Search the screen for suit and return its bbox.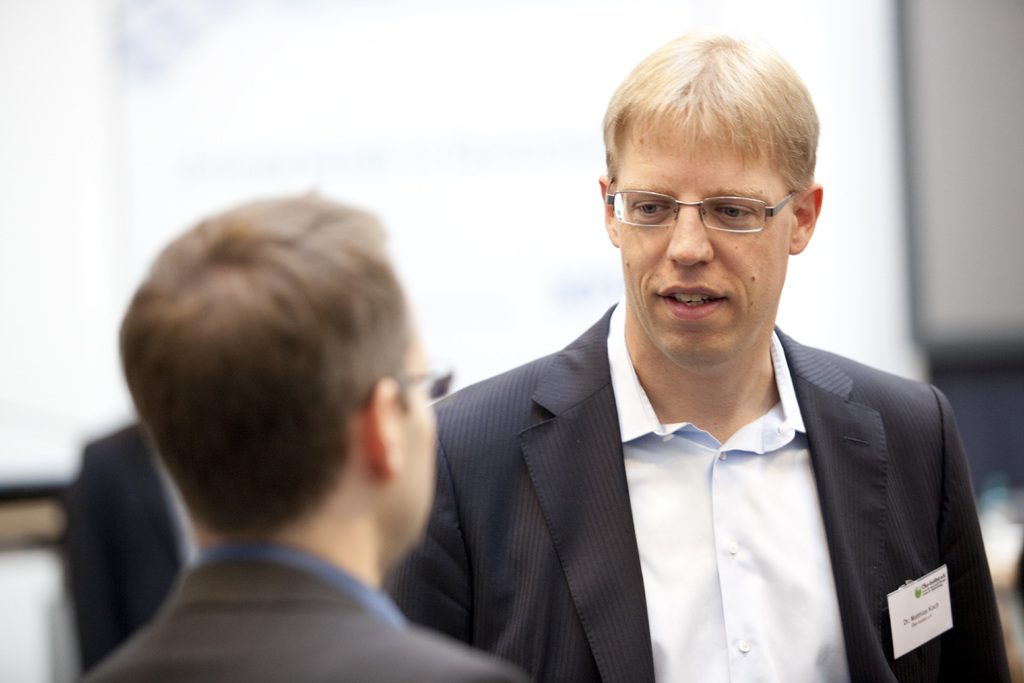
Found: 353,270,1023,657.
